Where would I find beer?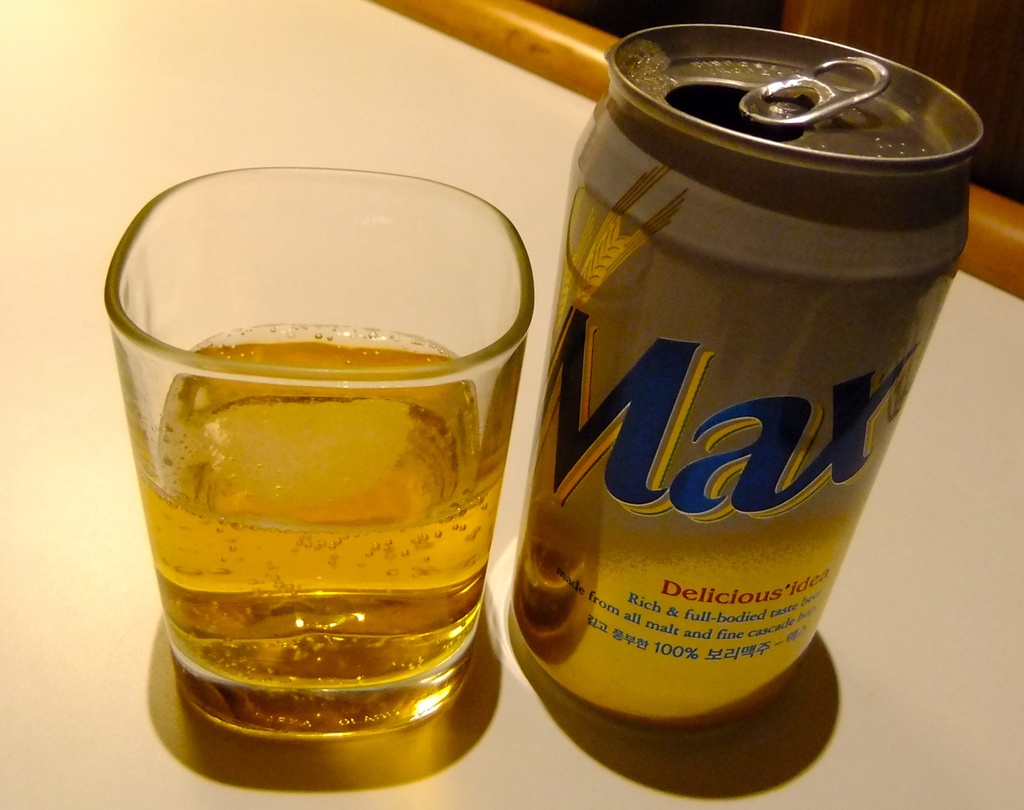
At [left=154, top=314, right=493, bottom=739].
